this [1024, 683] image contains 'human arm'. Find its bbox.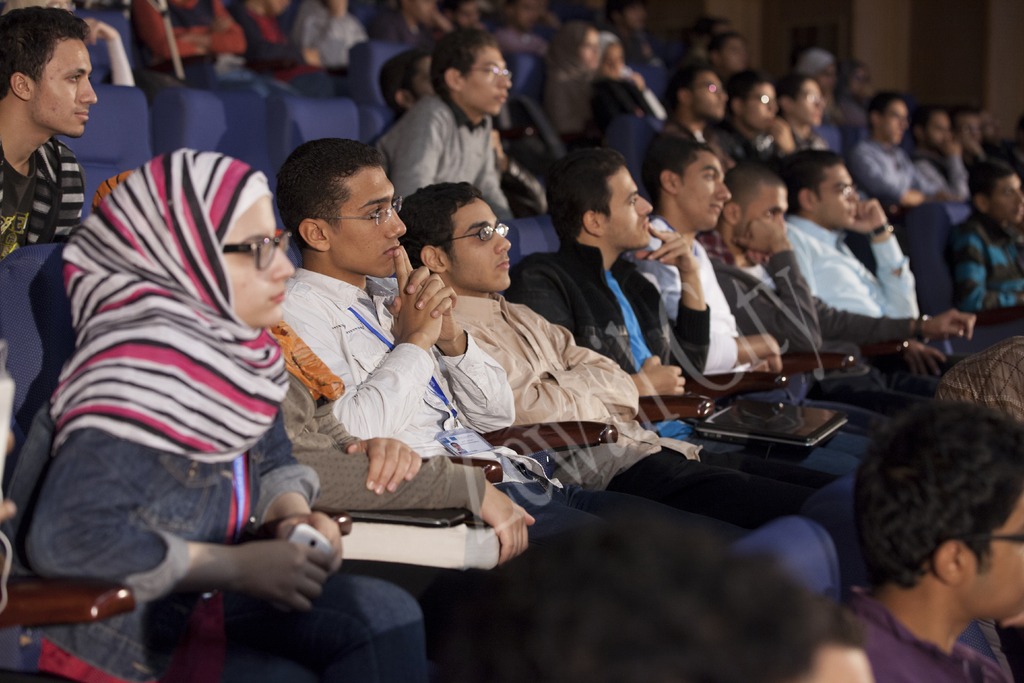
968 135 989 168.
